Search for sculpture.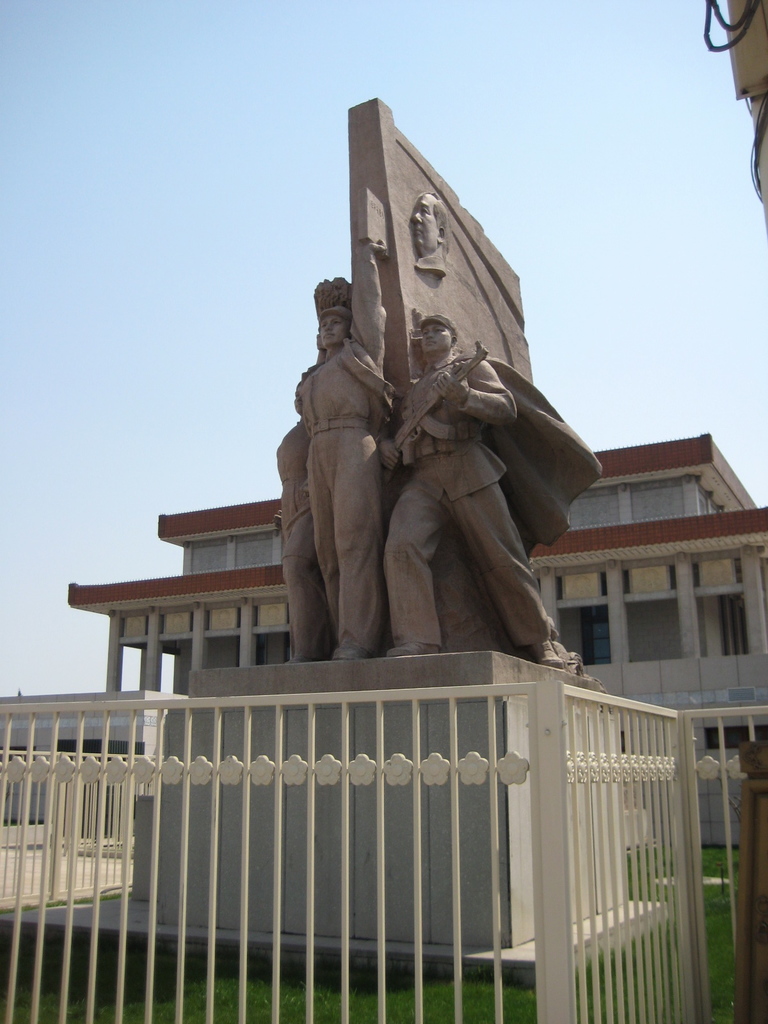
Found at 292/216/387/657.
